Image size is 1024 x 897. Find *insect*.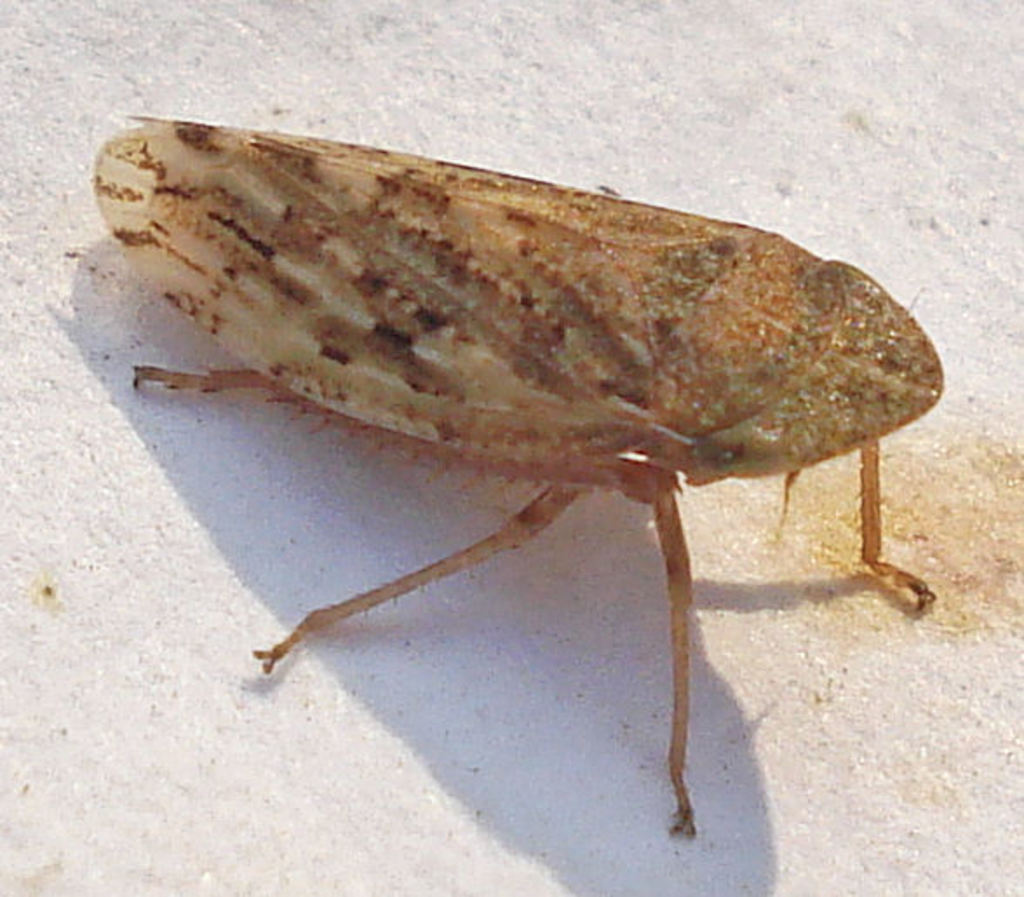
91 111 946 836.
